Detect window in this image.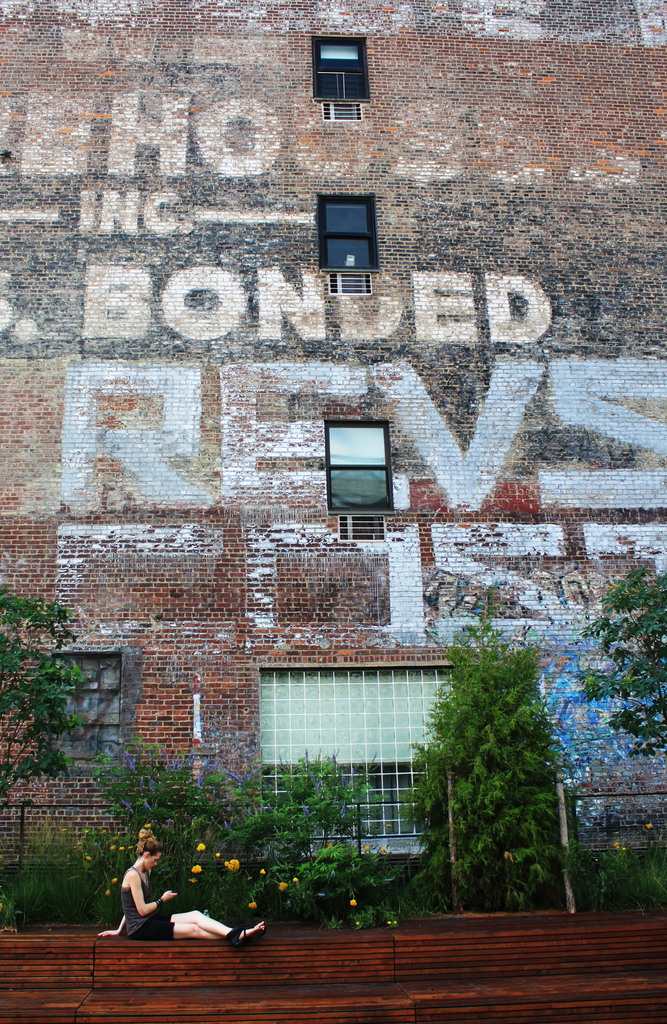
Detection: (left=44, top=653, right=125, bottom=772).
